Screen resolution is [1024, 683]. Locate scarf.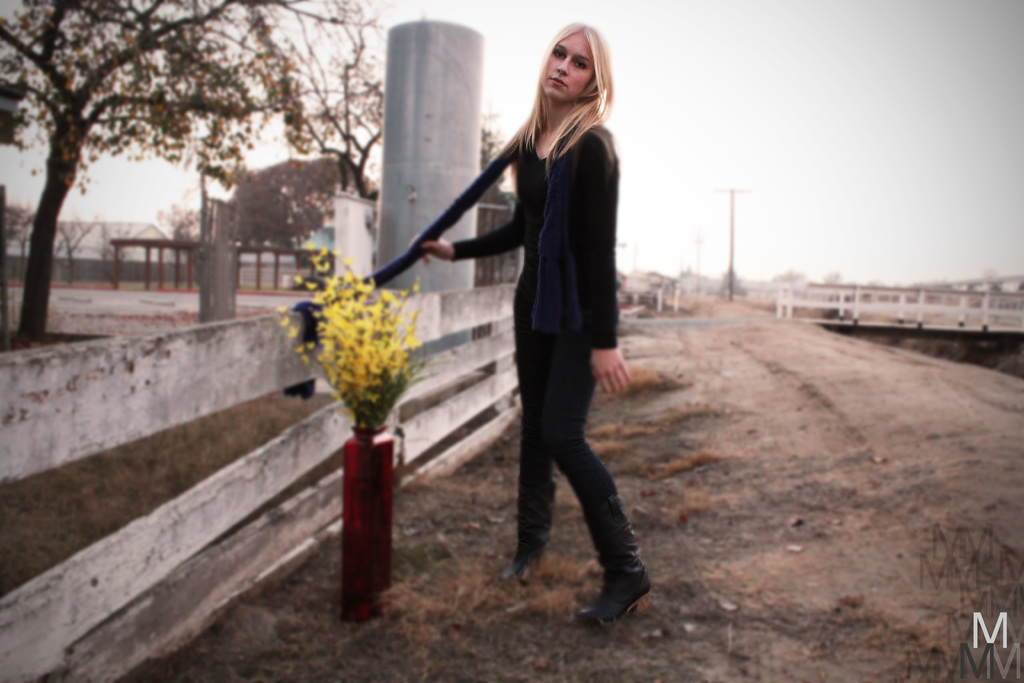
box(282, 117, 579, 402).
